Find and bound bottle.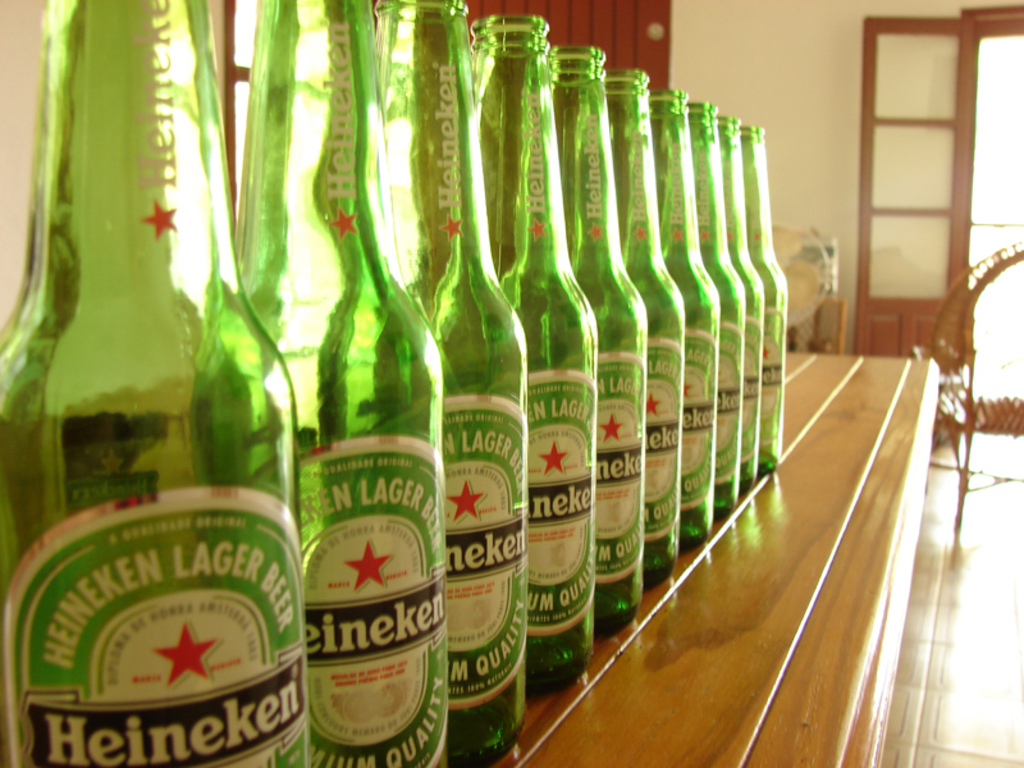
Bound: (x1=484, y1=13, x2=600, y2=690).
